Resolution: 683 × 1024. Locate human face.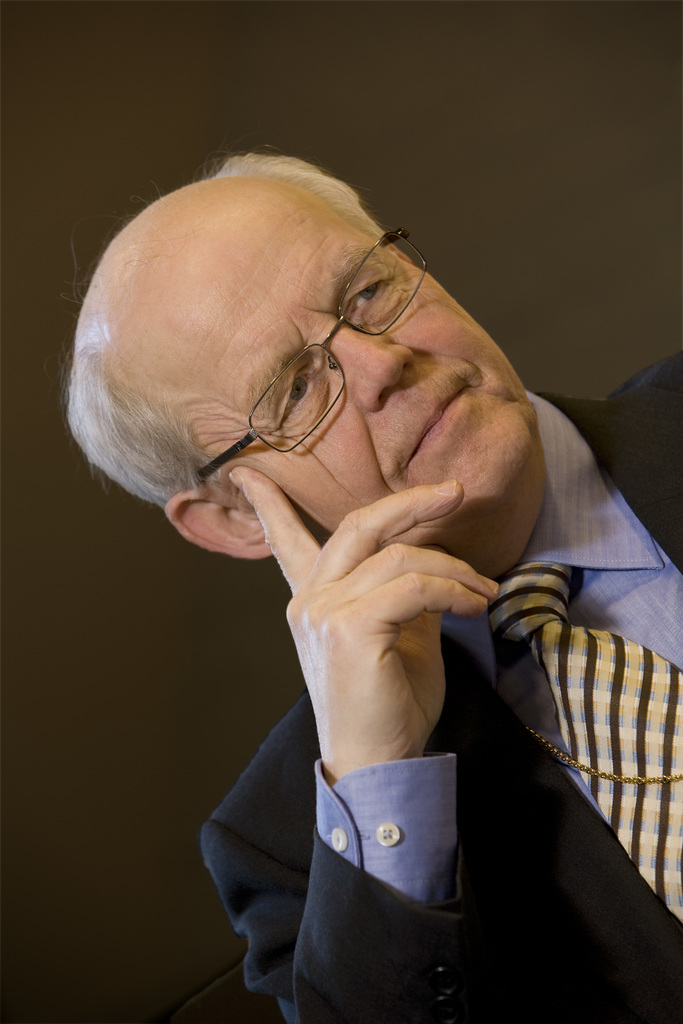
182,179,541,552.
